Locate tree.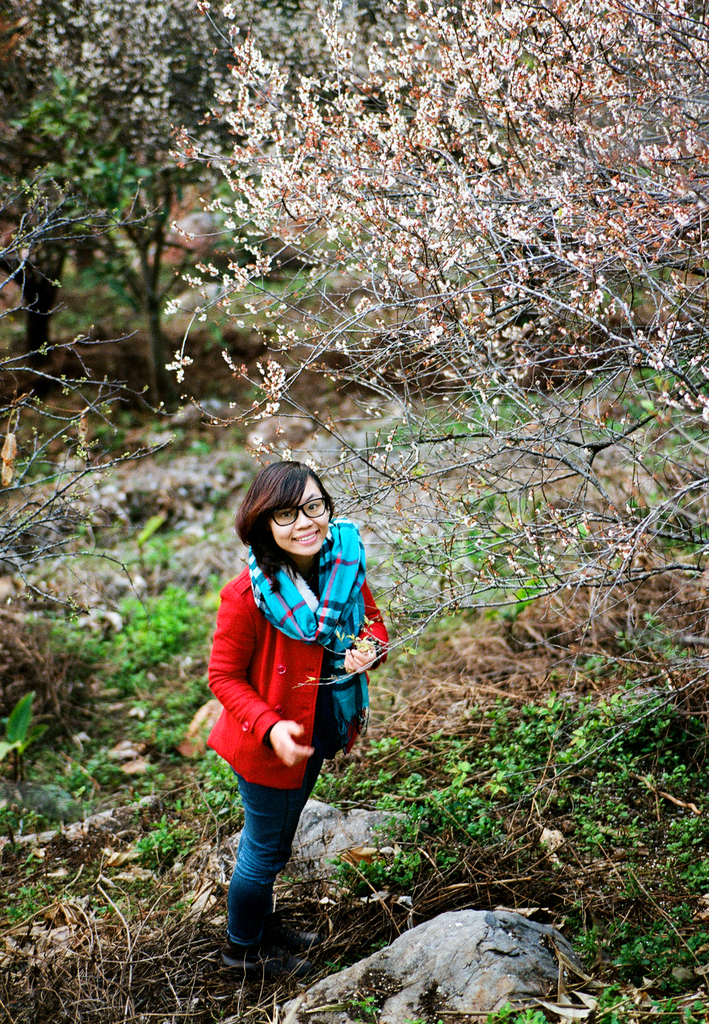
Bounding box: bbox(164, 0, 708, 689).
